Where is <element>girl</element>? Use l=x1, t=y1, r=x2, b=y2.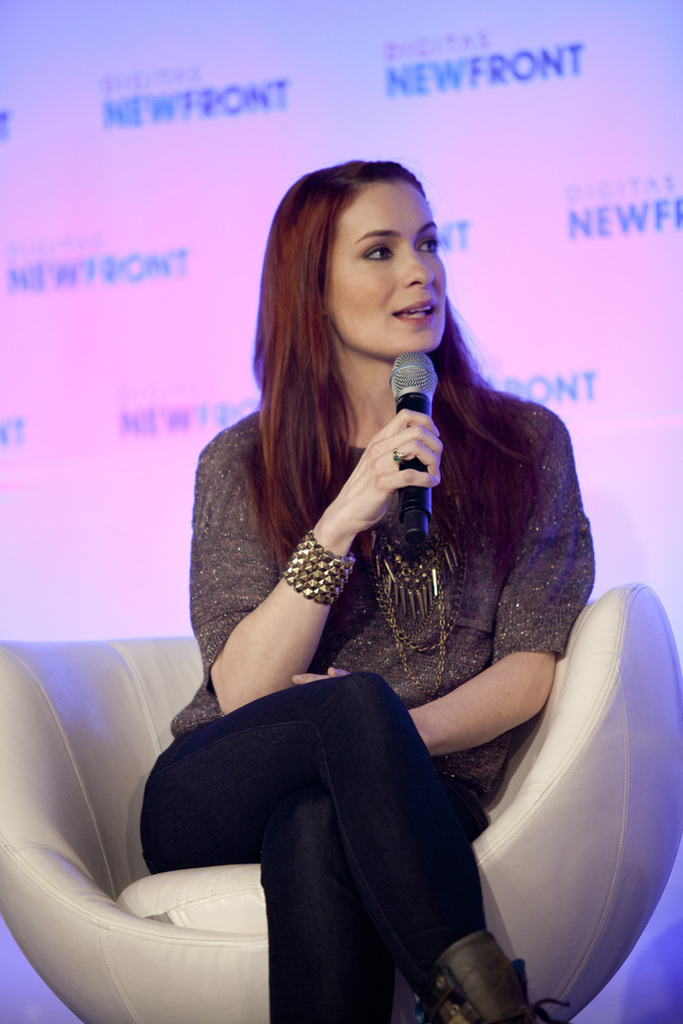
l=138, t=160, r=593, b=1023.
